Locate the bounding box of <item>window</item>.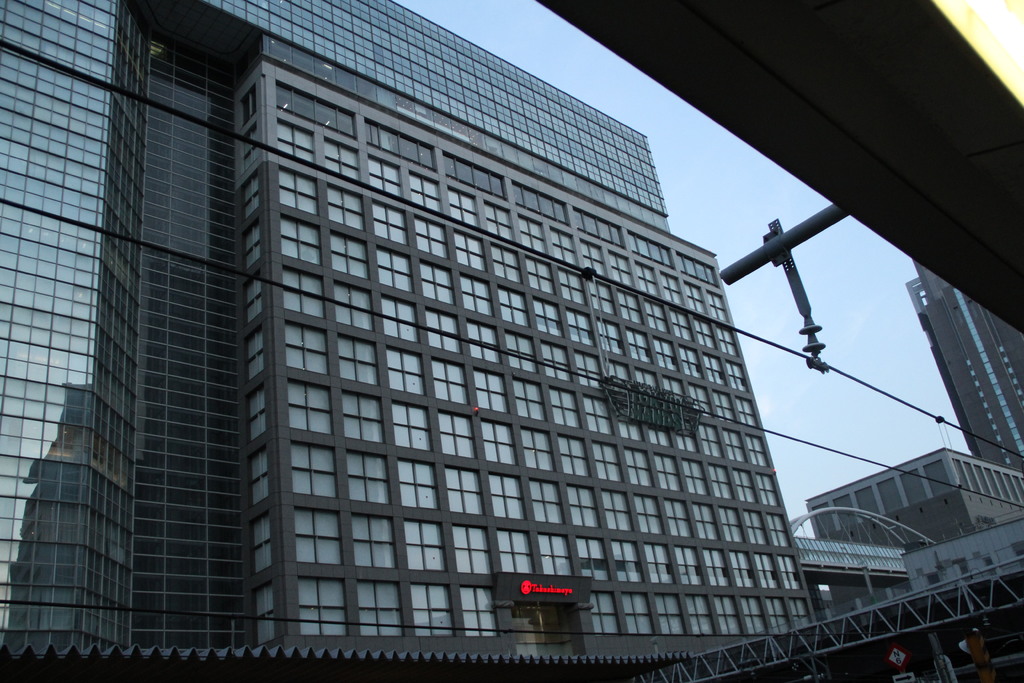
Bounding box: l=397, t=504, r=461, b=577.
